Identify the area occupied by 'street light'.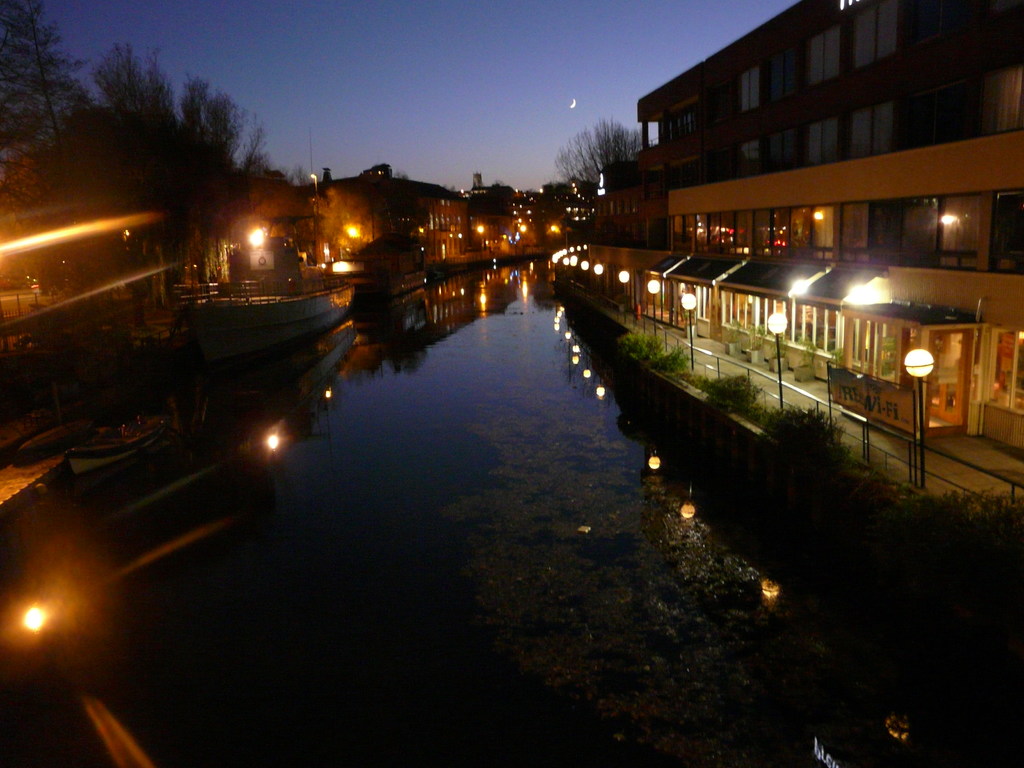
Area: crop(678, 294, 701, 378).
